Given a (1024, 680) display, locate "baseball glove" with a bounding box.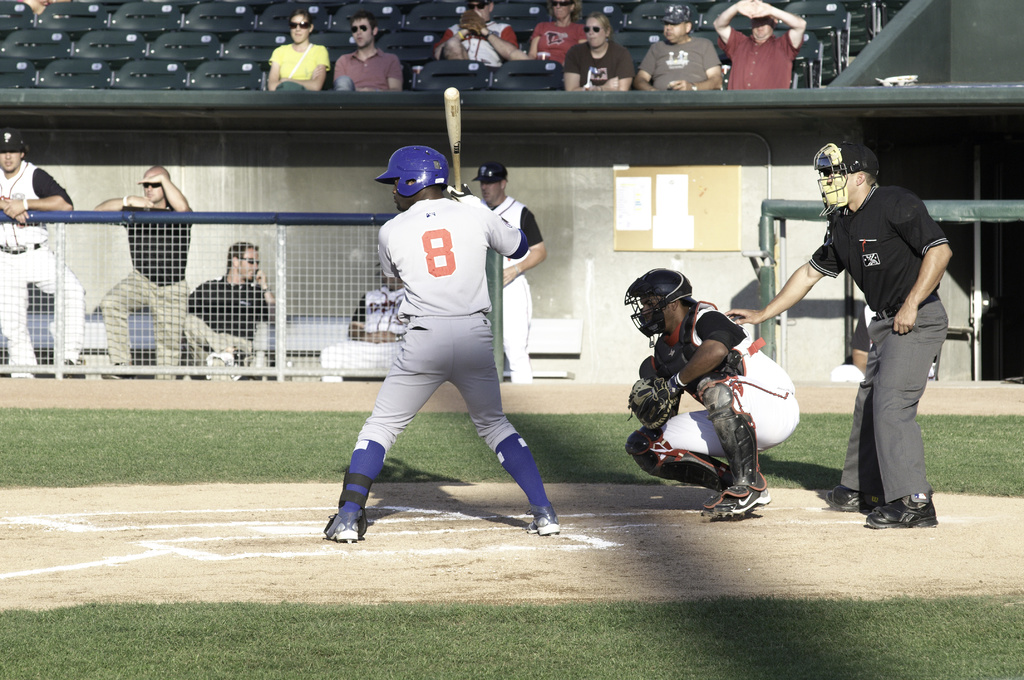
Located: x1=626 y1=374 x2=684 y2=432.
